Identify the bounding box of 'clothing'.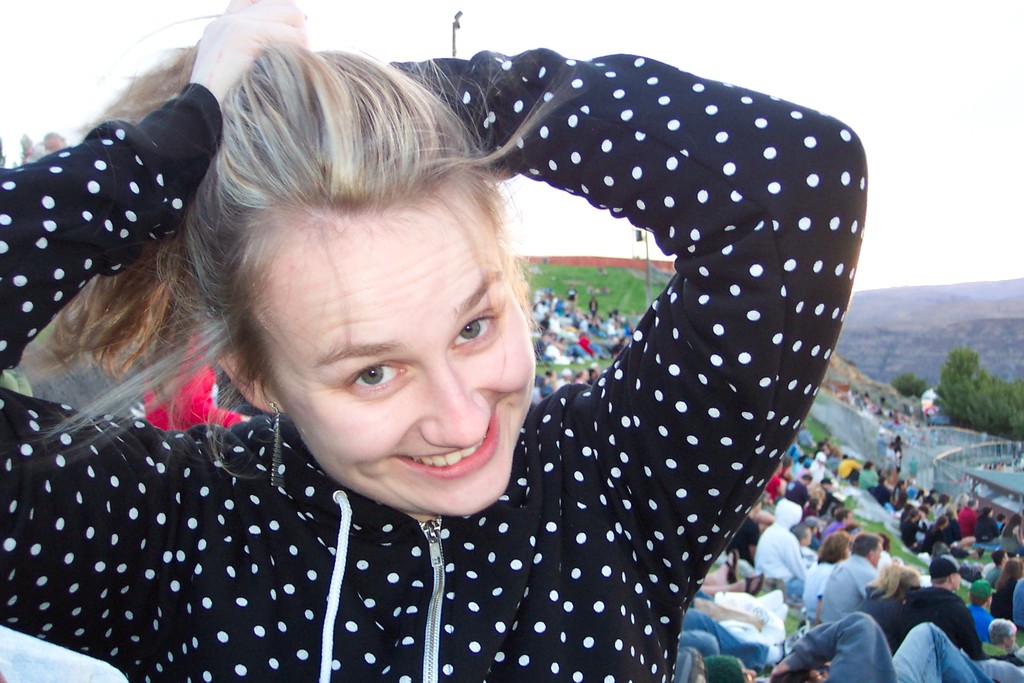
box=[964, 600, 994, 642].
